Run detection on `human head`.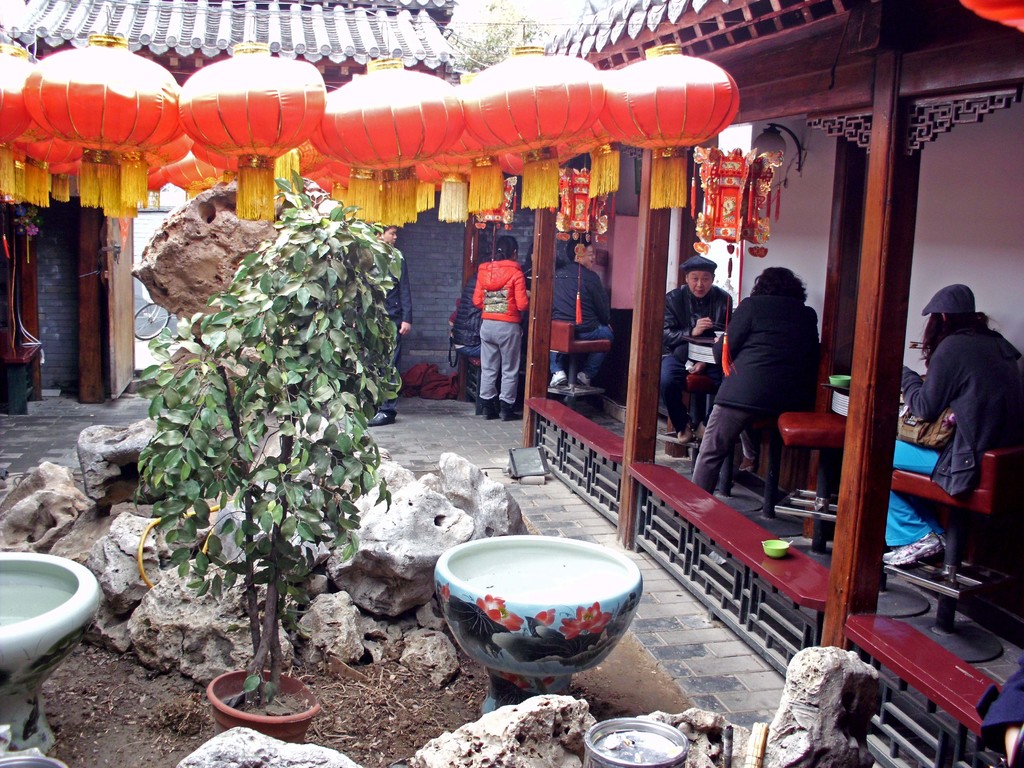
Result: <box>374,221,394,244</box>.
